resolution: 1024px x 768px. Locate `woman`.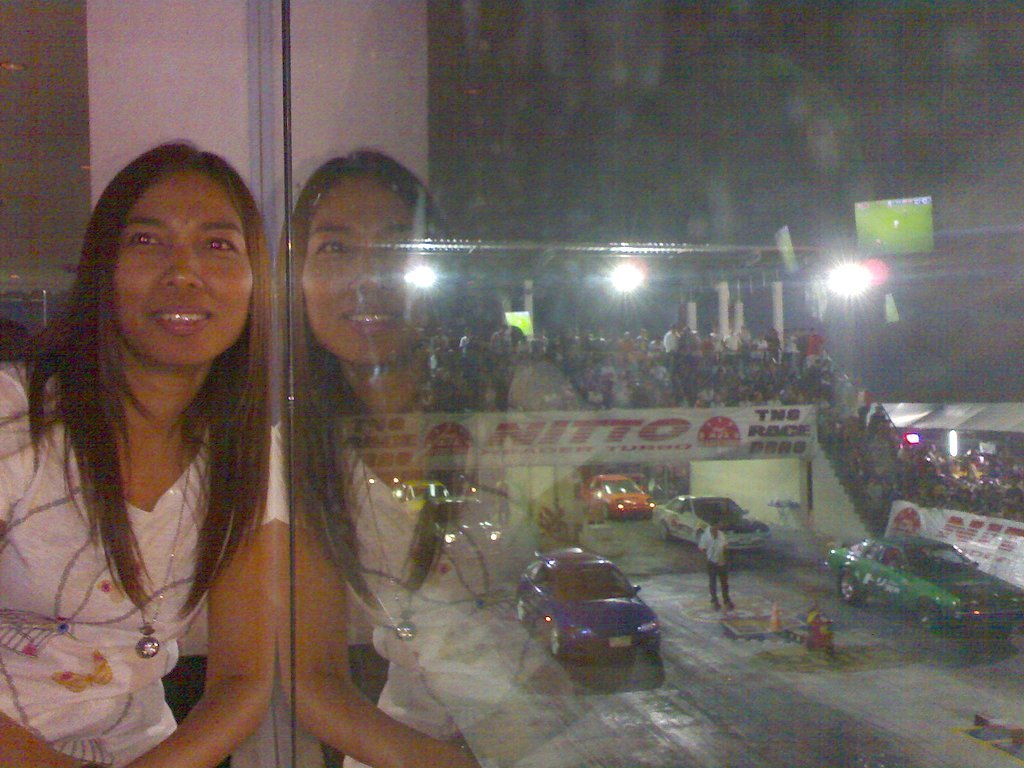
bbox=[0, 123, 300, 761].
